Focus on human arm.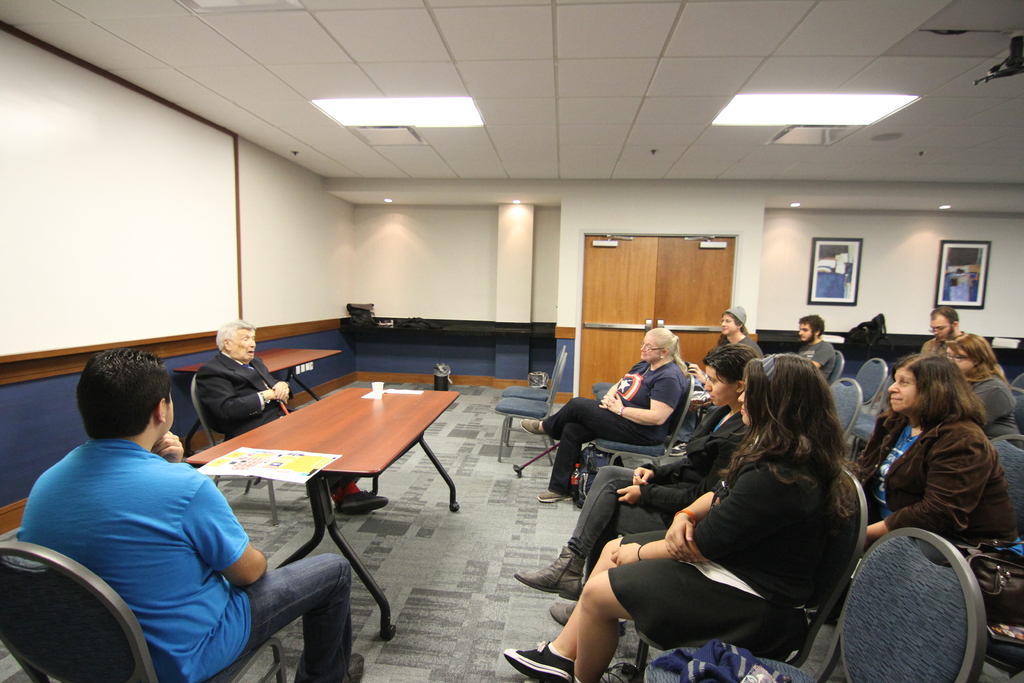
Focused at [x1=271, y1=365, x2=294, y2=409].
